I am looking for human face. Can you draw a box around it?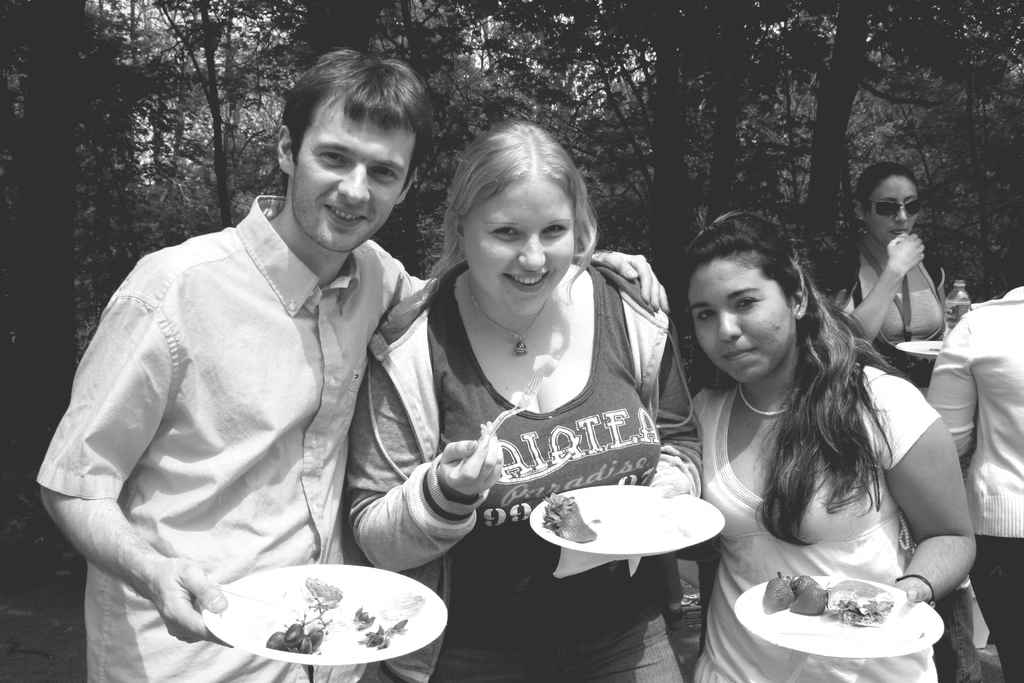
Sure, the bounding box is BBox(292, 119, 417, 251).
